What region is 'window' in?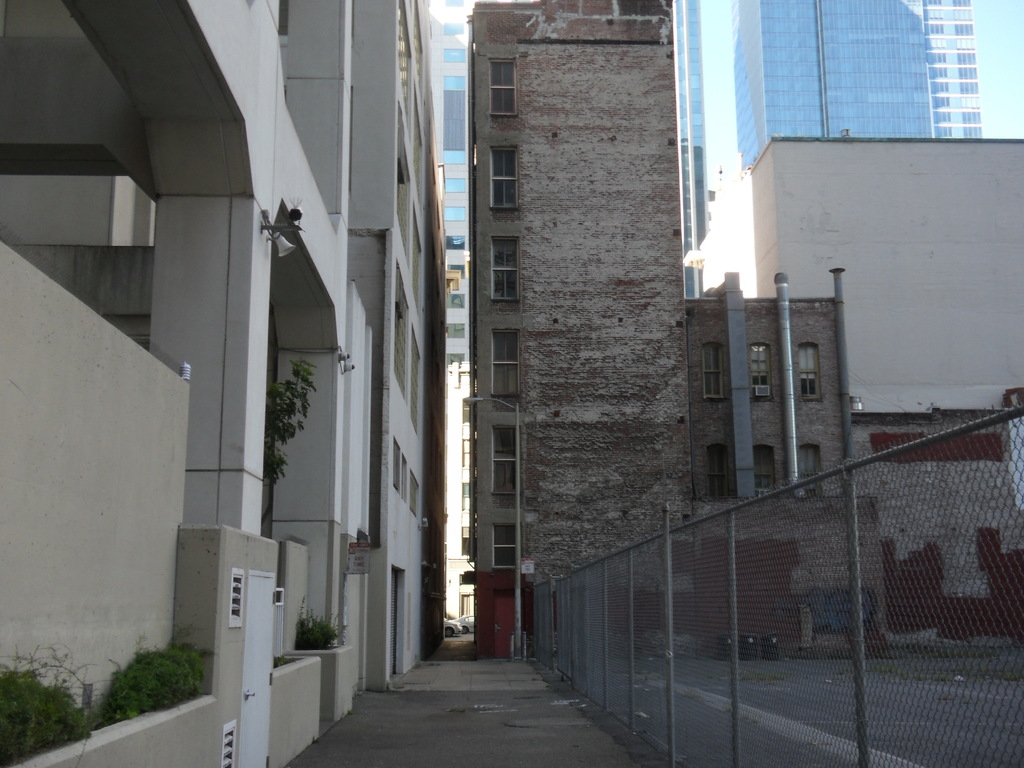
[left=488, top=331, right=524, bottom=394].
